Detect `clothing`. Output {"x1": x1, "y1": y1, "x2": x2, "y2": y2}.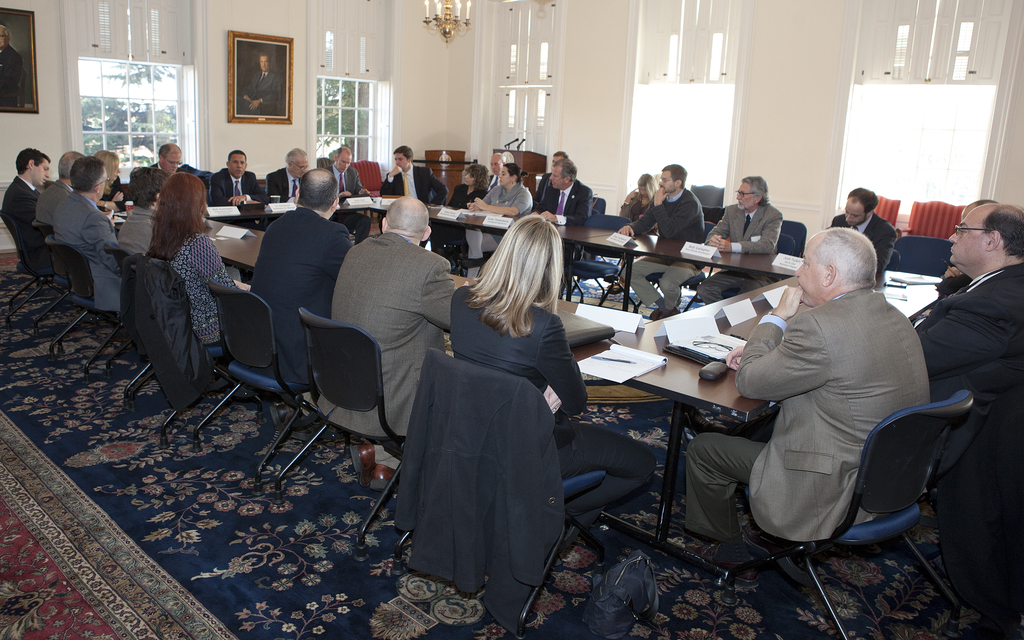
{"x1": 266, "y1": 164, "x2": 310, "y2": 202}.
